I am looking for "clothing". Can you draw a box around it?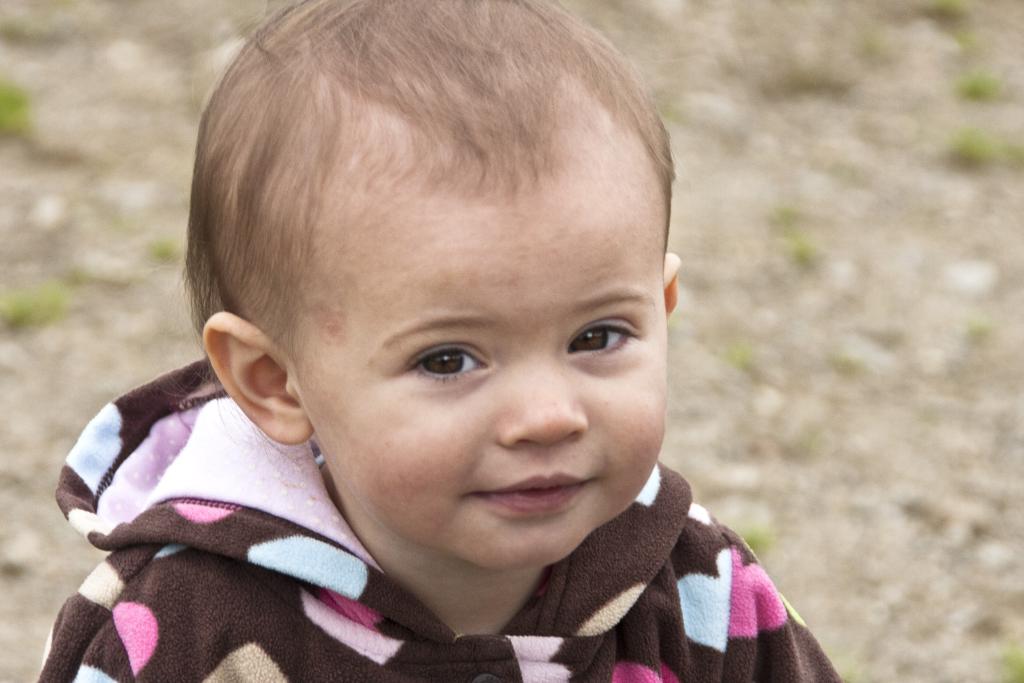
Sure, the bounding box is <region>38, 358, 842, 682</region>.
